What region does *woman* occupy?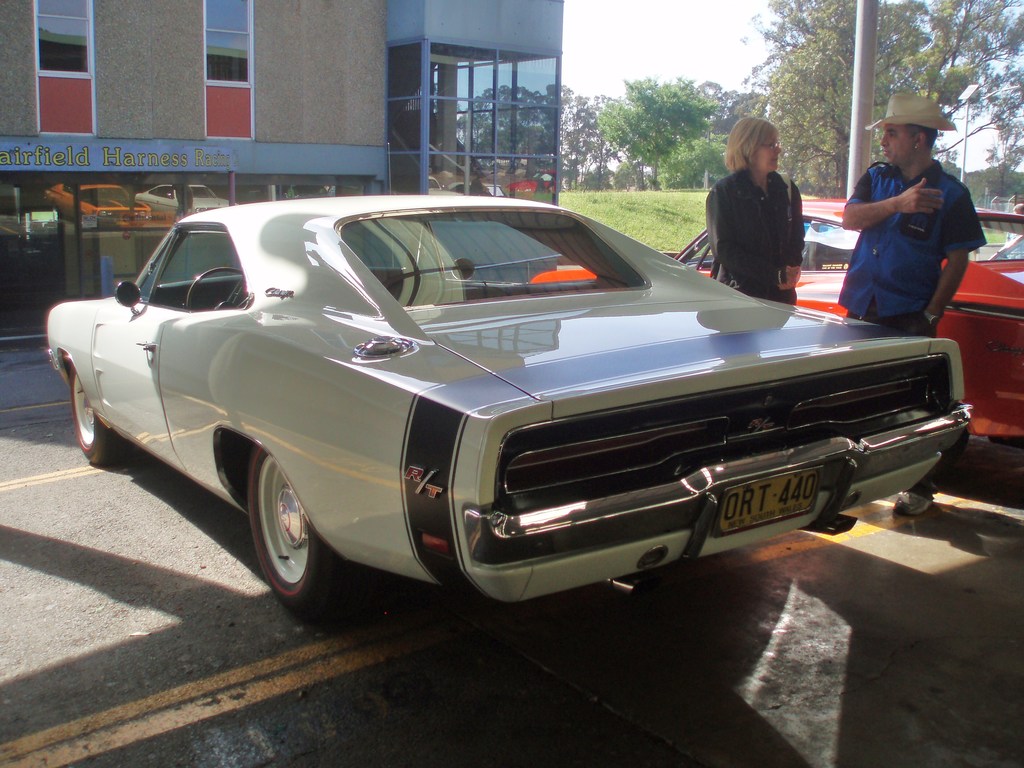
rect(708, 120, 827, 303).
